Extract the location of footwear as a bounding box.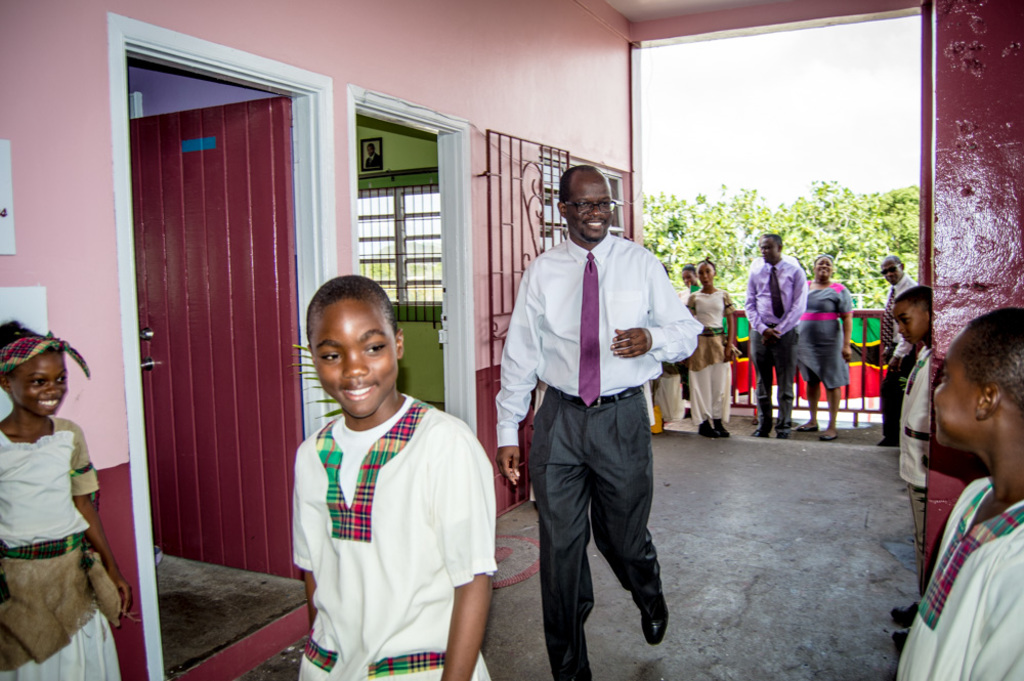
l=894, t=603, r=916, b=628.
